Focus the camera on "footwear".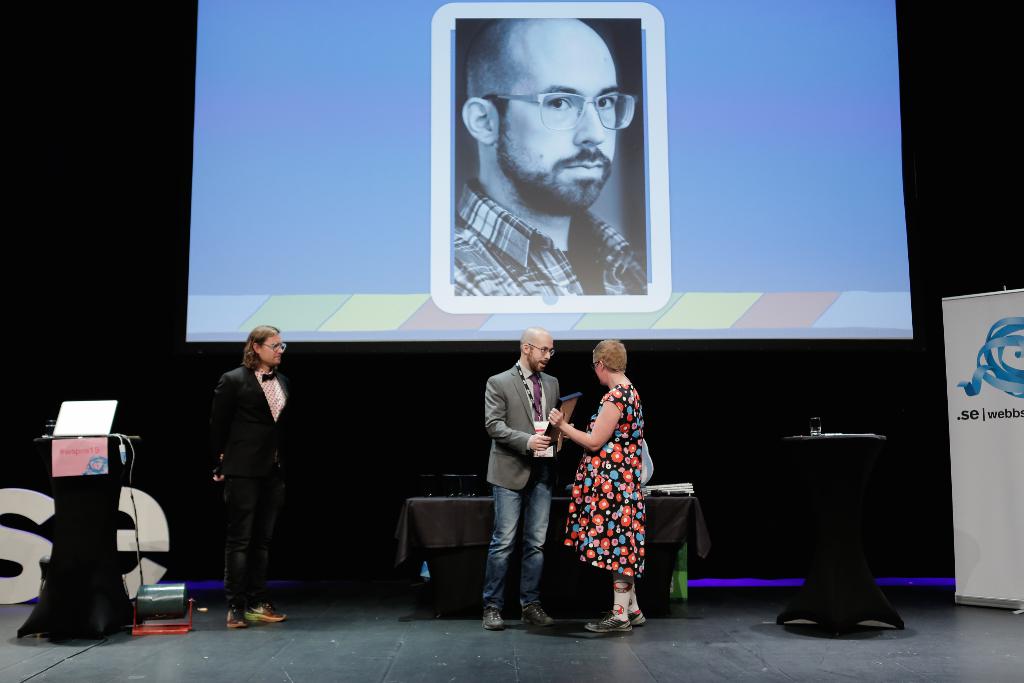
Focus region: rect(246, 600, 286, 621).
